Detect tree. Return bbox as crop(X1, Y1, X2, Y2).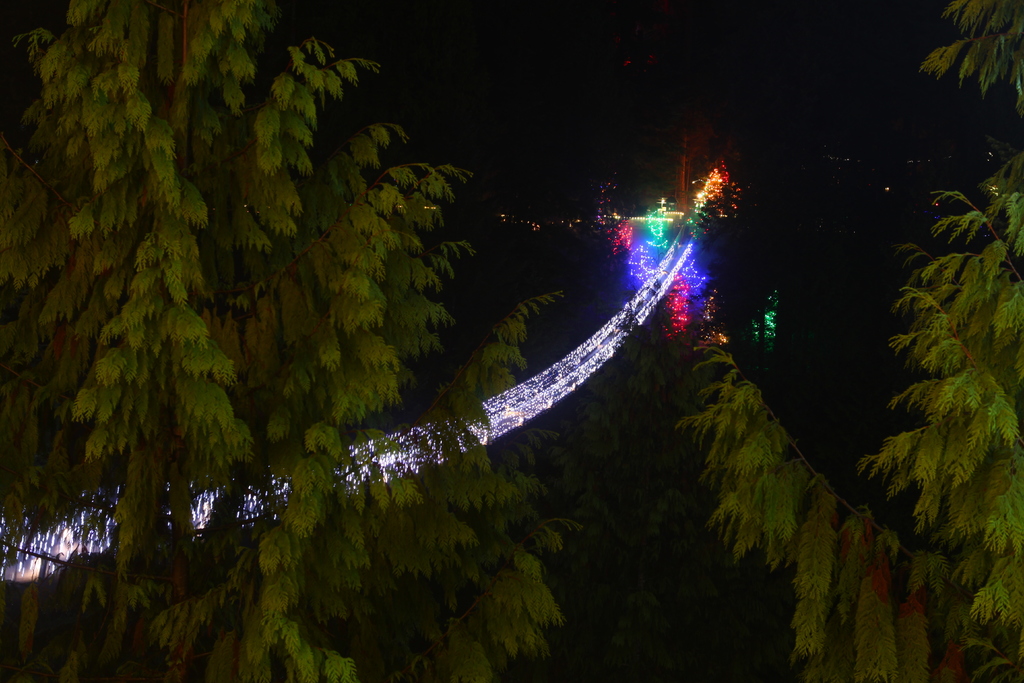
crop(698, 0, 1023, 677).
